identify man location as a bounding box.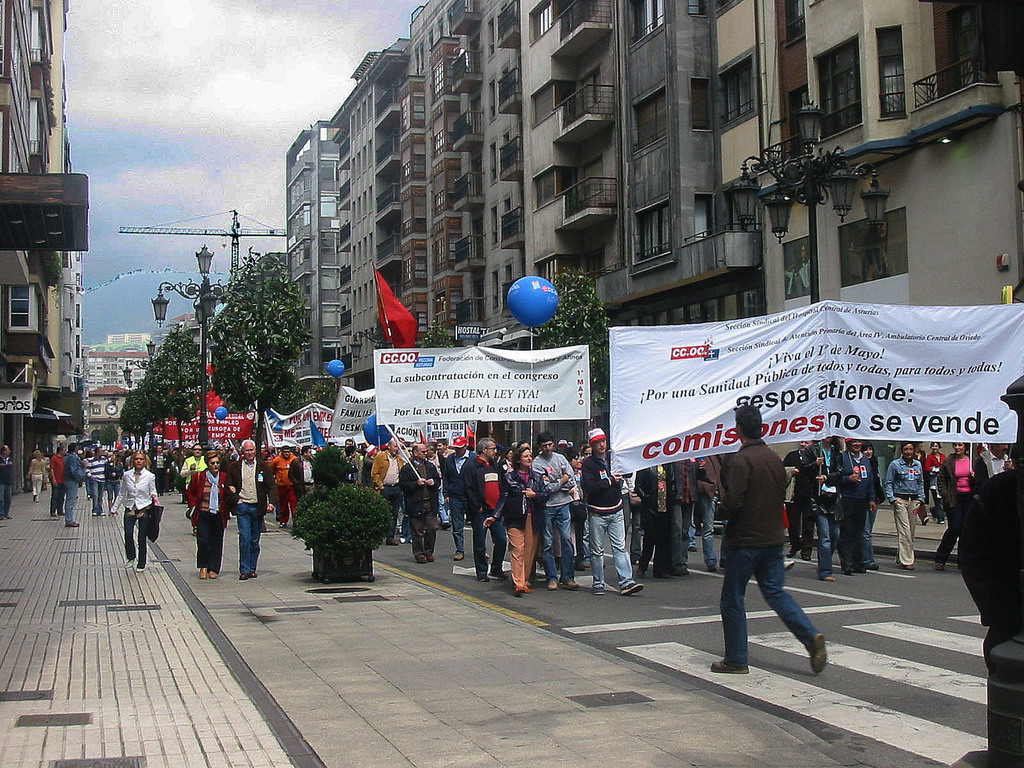
box=[50, 444, 64, 518].
